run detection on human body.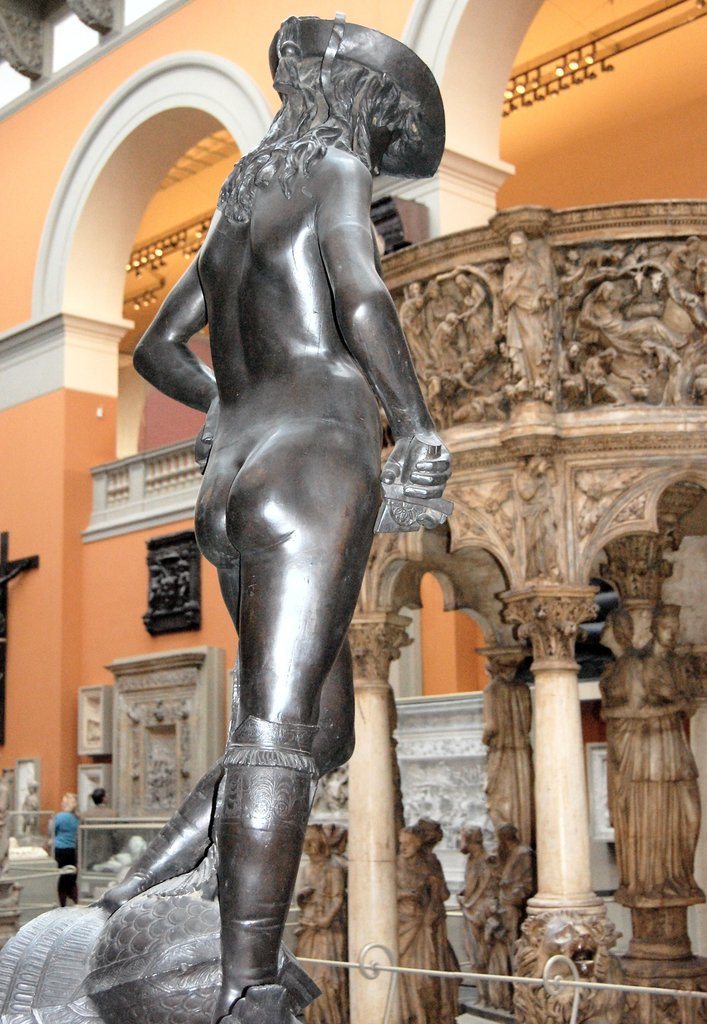
Result: bbox=(463, 826, 498, 1007).
